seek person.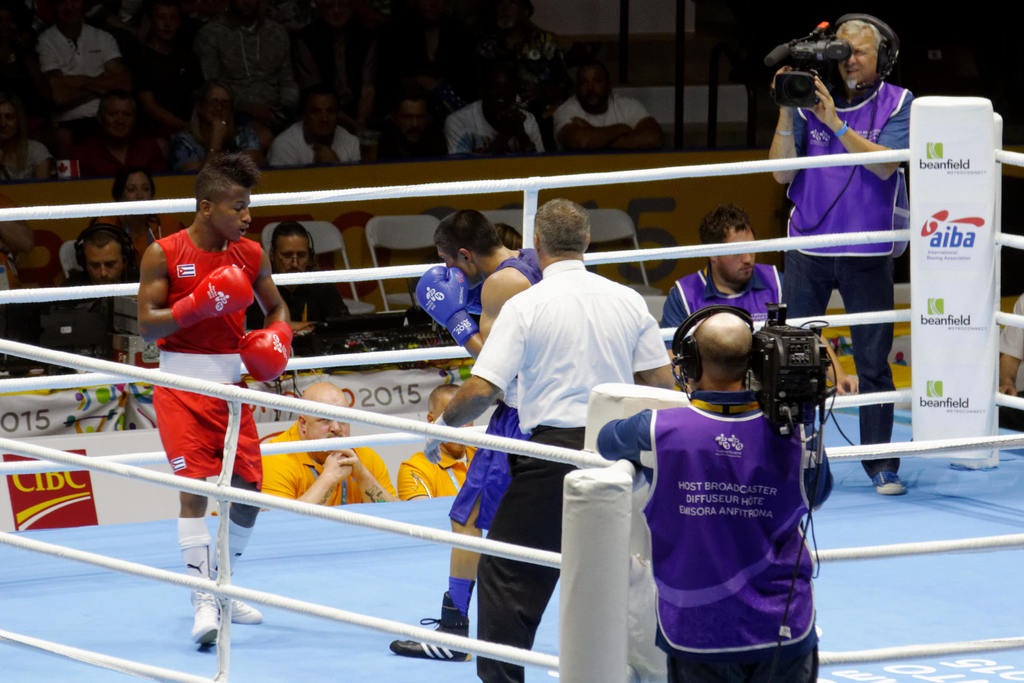
bbox=(35, 226, 145, 372).
